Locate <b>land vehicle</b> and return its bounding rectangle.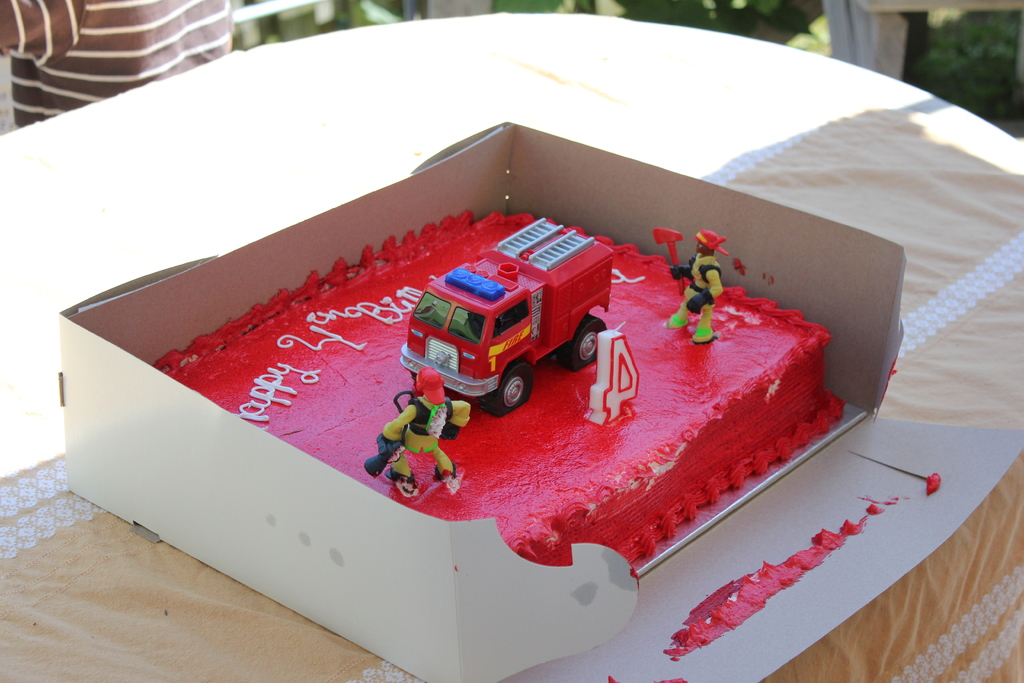
region(400, 218, 611, 415).
